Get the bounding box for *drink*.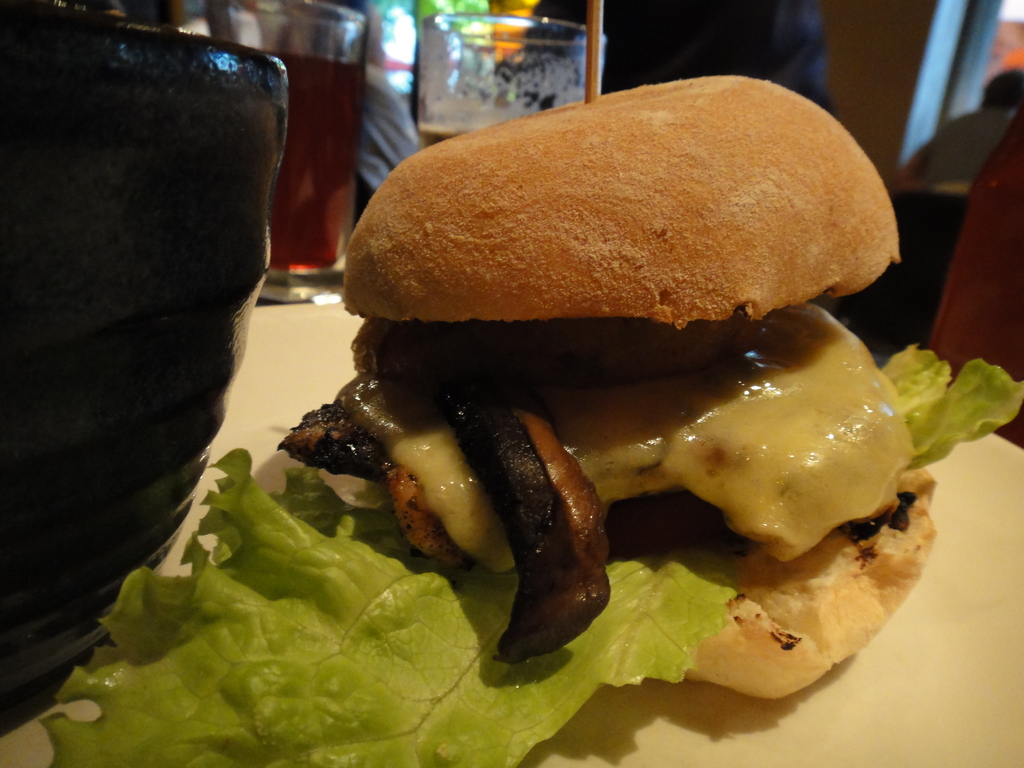
[420, 122, 467, 145].
